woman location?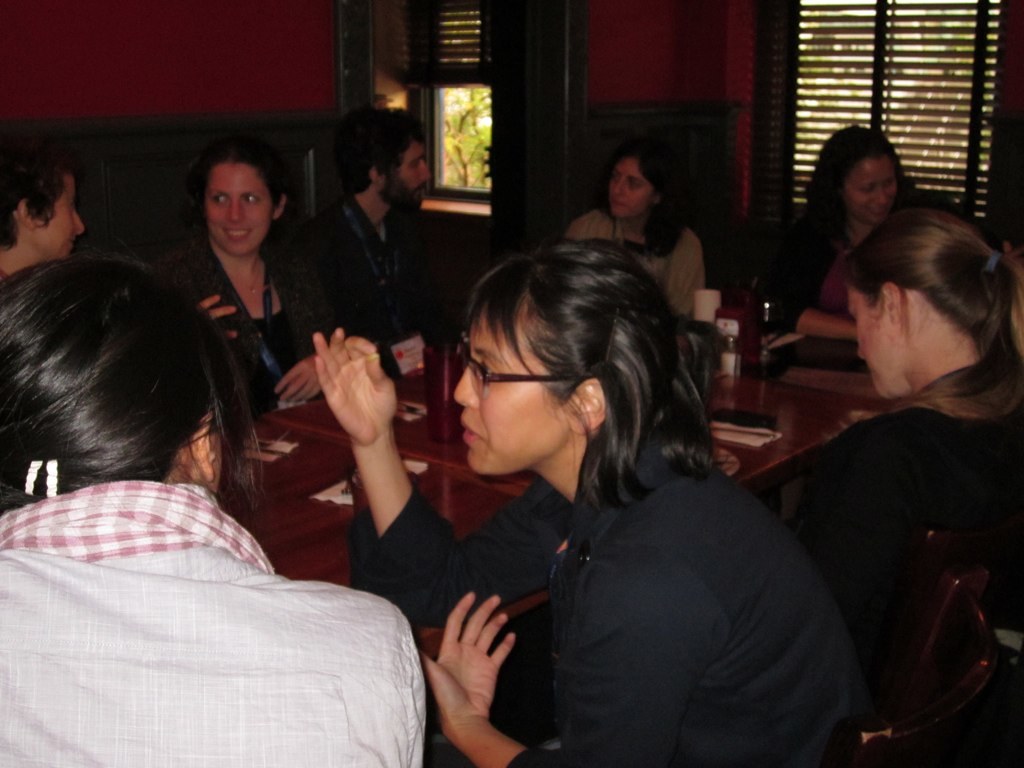
<region>0, 254, 424, 767</region>
